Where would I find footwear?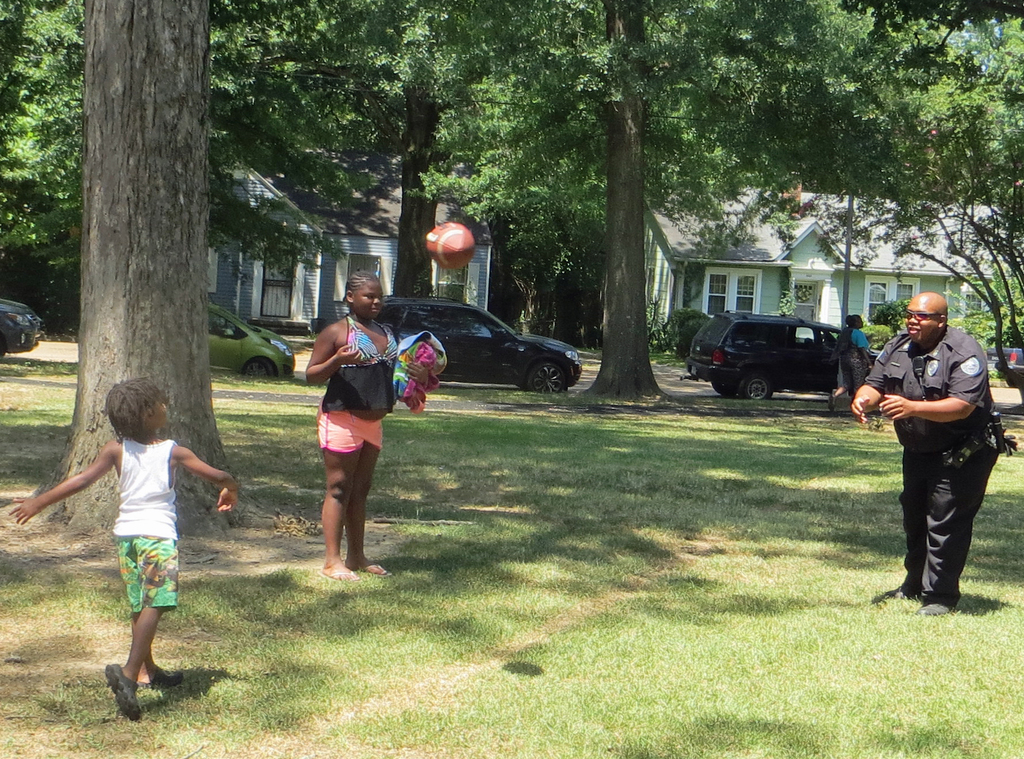
At <box>105,663,141,725</box>.
